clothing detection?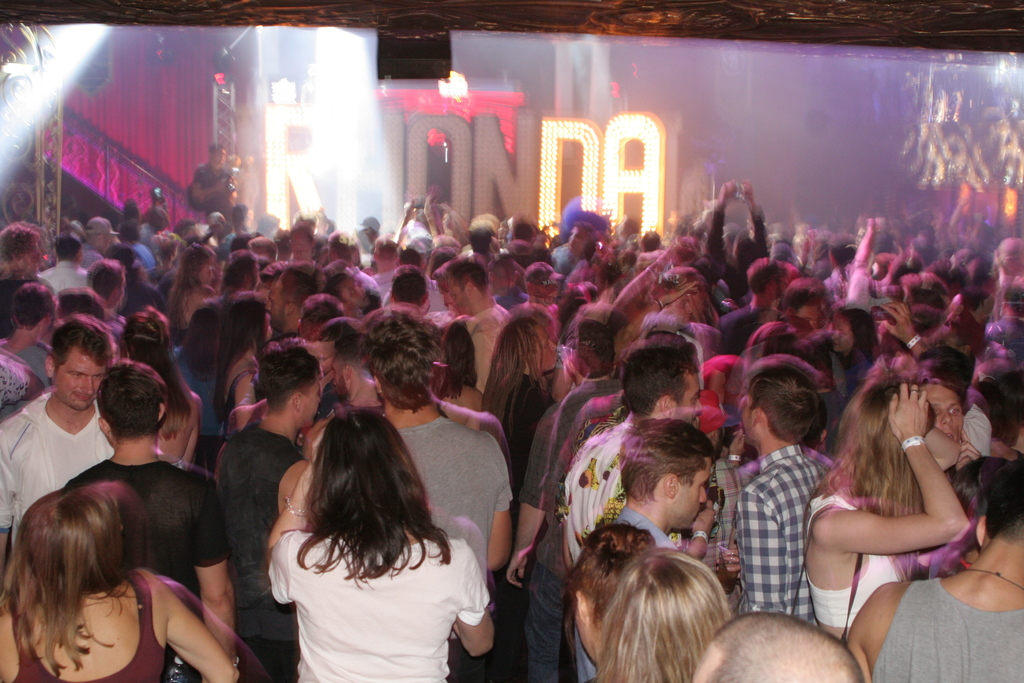
bbox(394, 412, 516, 676)
